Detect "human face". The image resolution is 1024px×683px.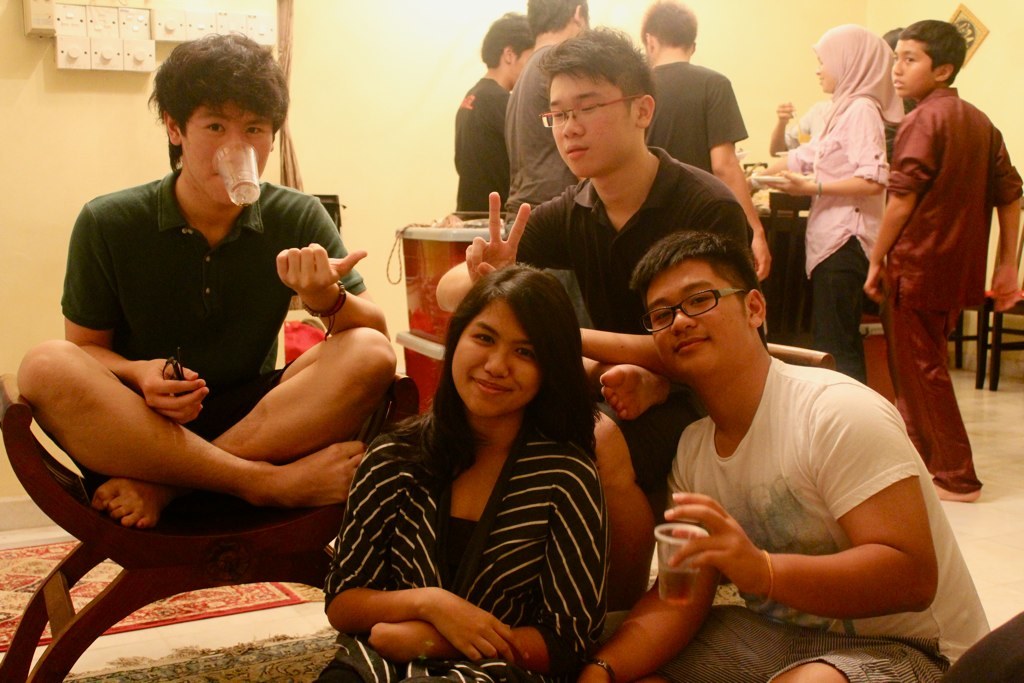
<bbox>650, 258, 743, 371</bbox>.
